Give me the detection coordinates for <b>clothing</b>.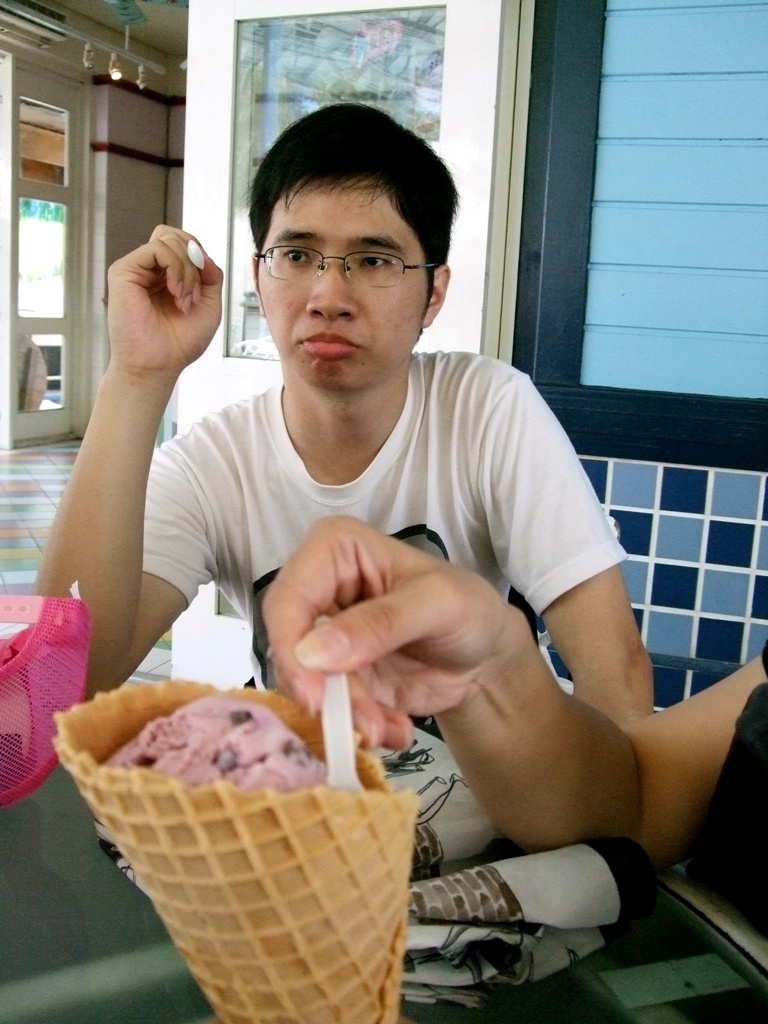
box=[709, 642, 767, 936].
